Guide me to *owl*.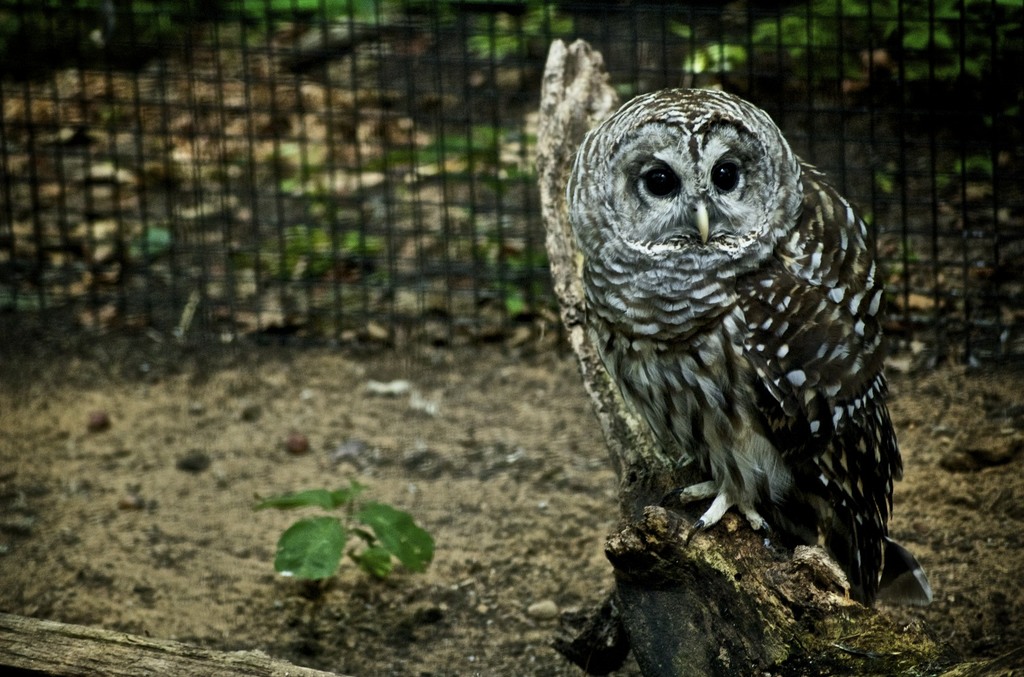
Guidance: region(562, 77, 898, 613).
